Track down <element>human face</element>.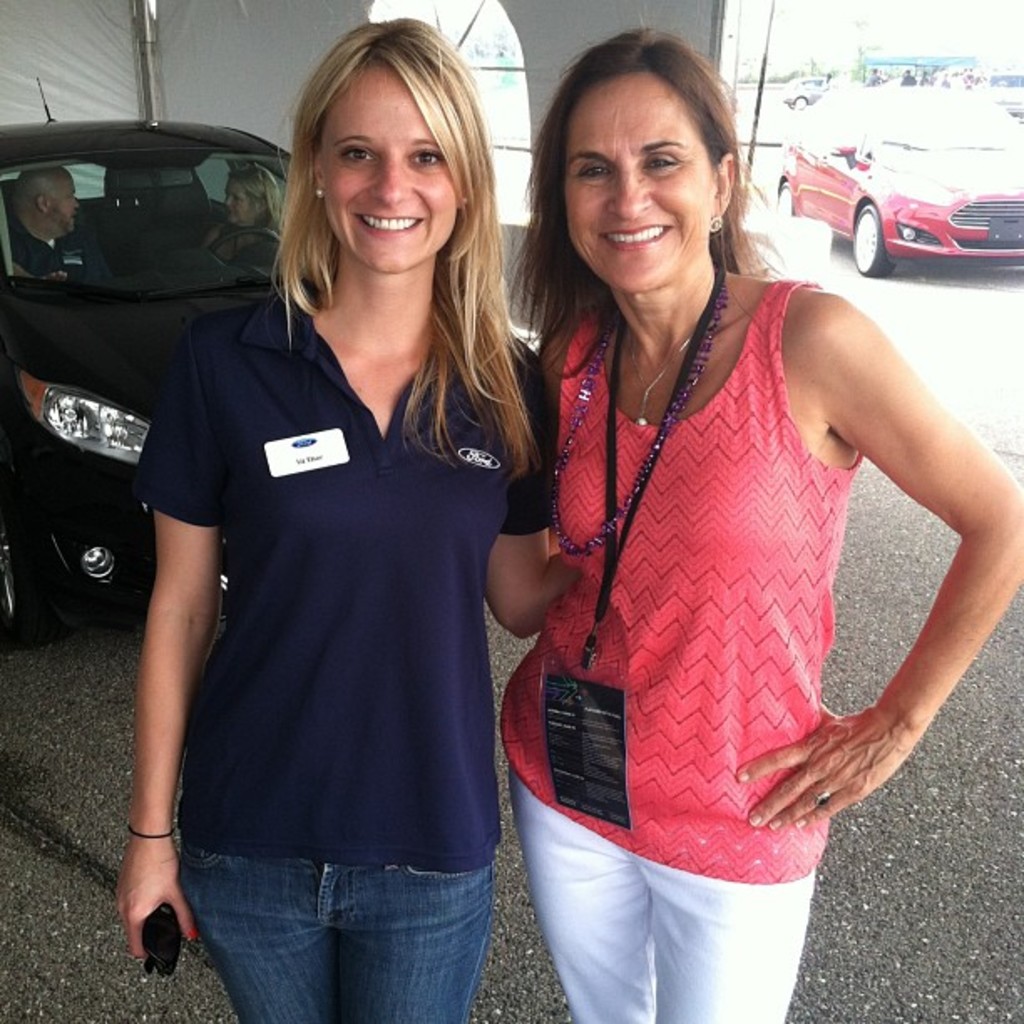
Tracked to x1=50 y1=177 x2=90 y2=241.
